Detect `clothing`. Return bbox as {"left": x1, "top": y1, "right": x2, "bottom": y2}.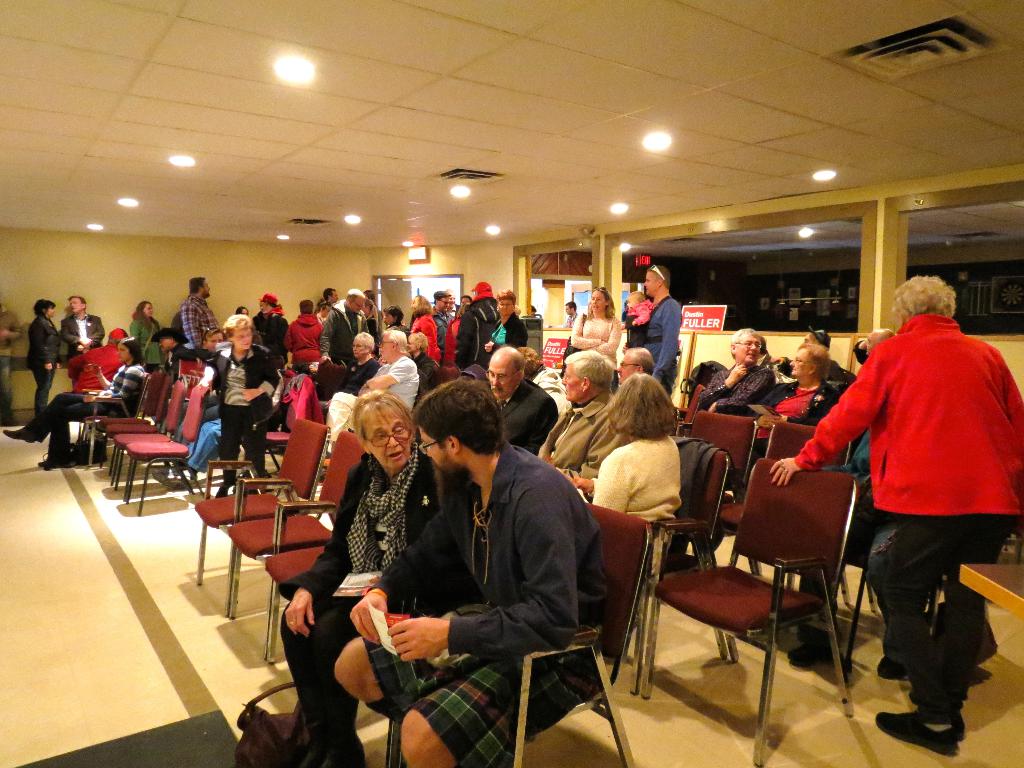
{"left": 301, "top": 453, "right": 415, "bottom": 613}.
